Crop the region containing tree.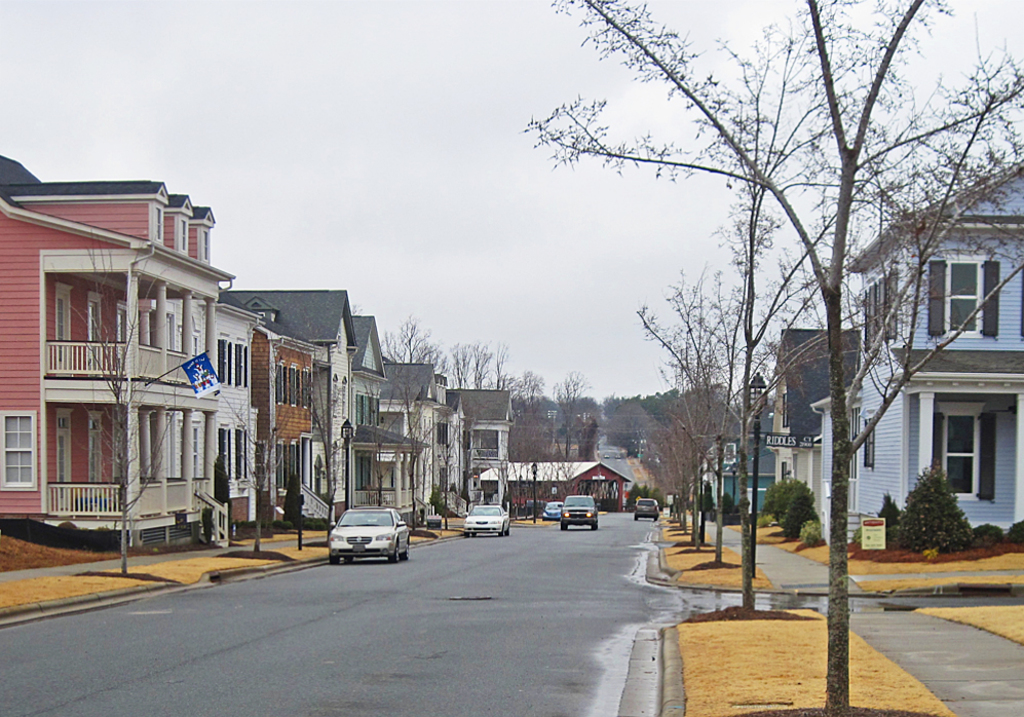
Crop region: (59,226,188,577).
